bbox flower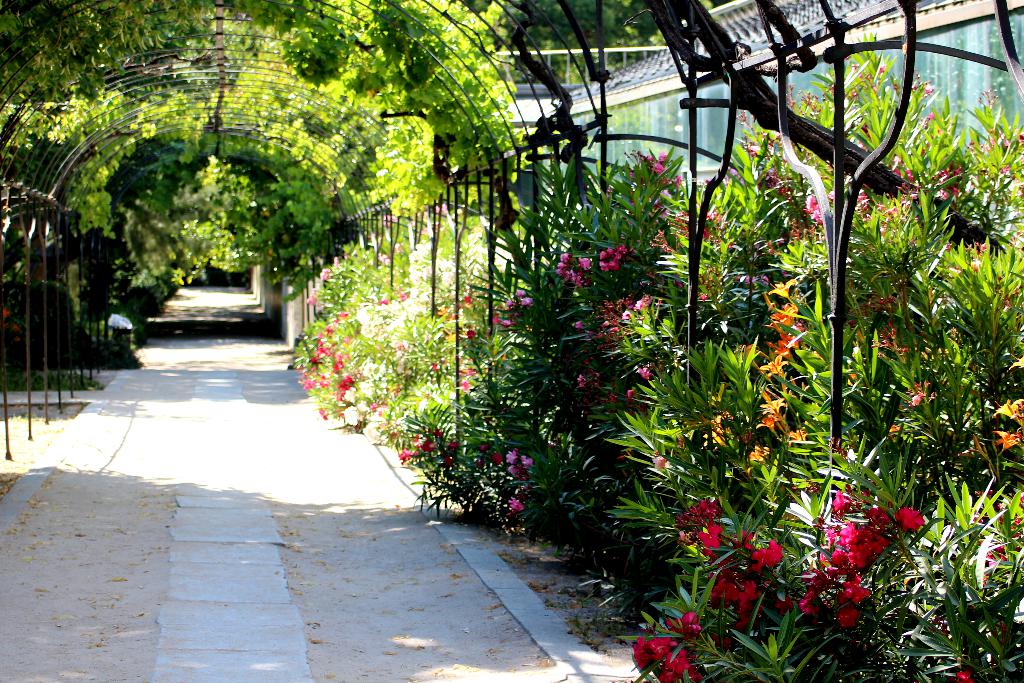
rect(996, 399, 1023, 417)
